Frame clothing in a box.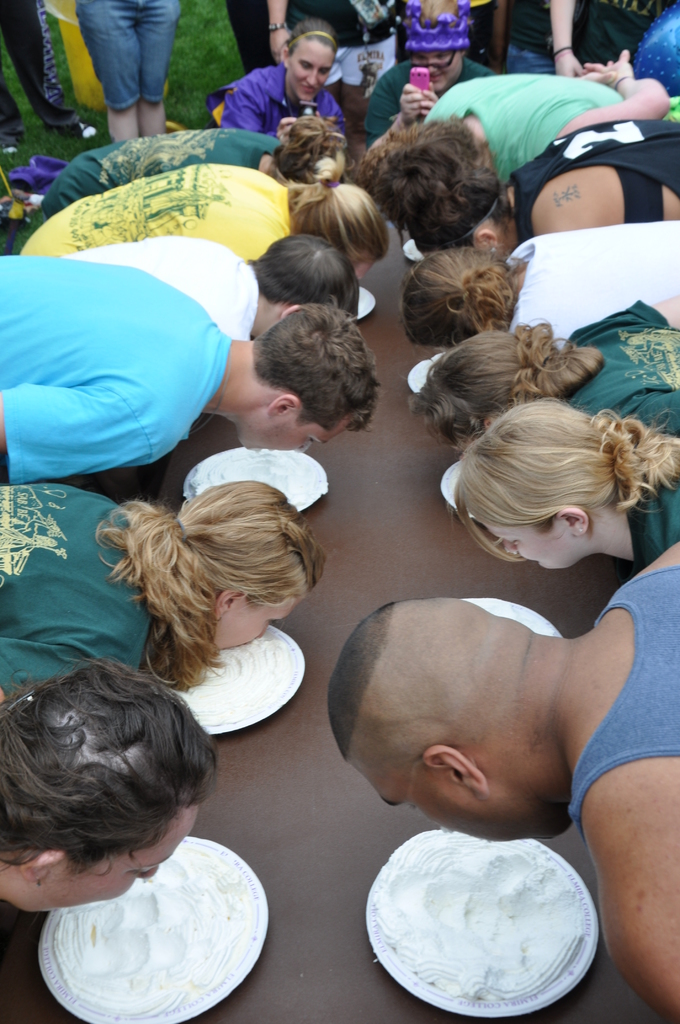
pyautogui.locateOnScreen(230, 68, 354, 132).
